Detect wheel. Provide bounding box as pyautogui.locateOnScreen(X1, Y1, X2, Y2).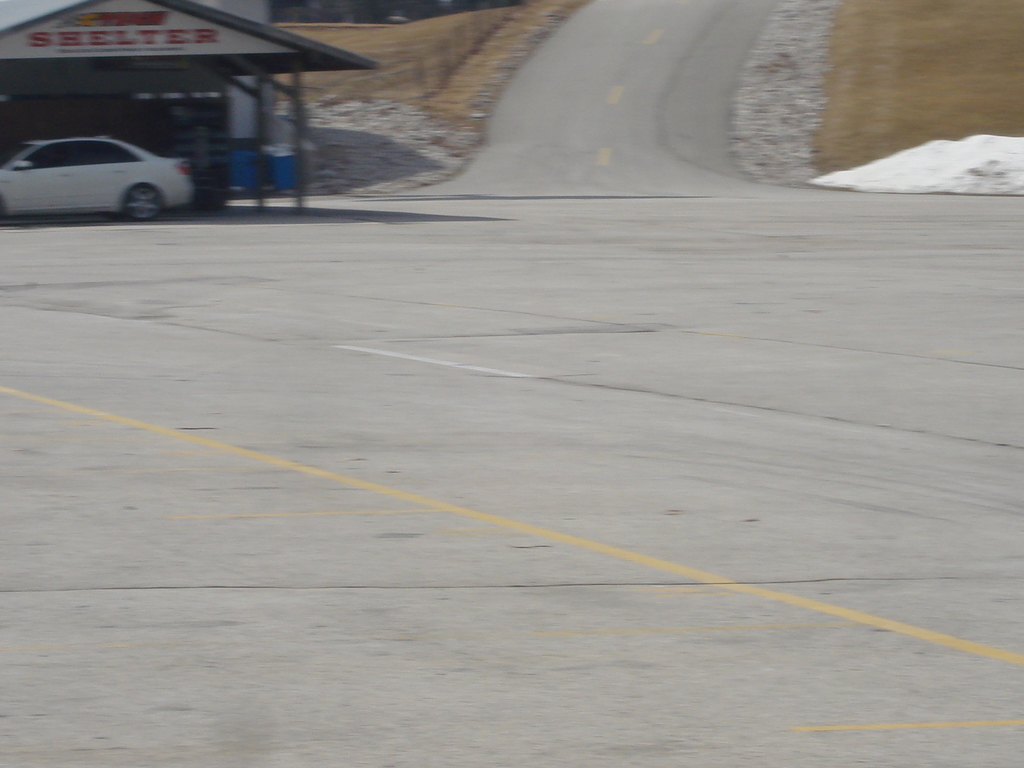
pyautogui.locateOnScreen(119, 185, 166, 217).
